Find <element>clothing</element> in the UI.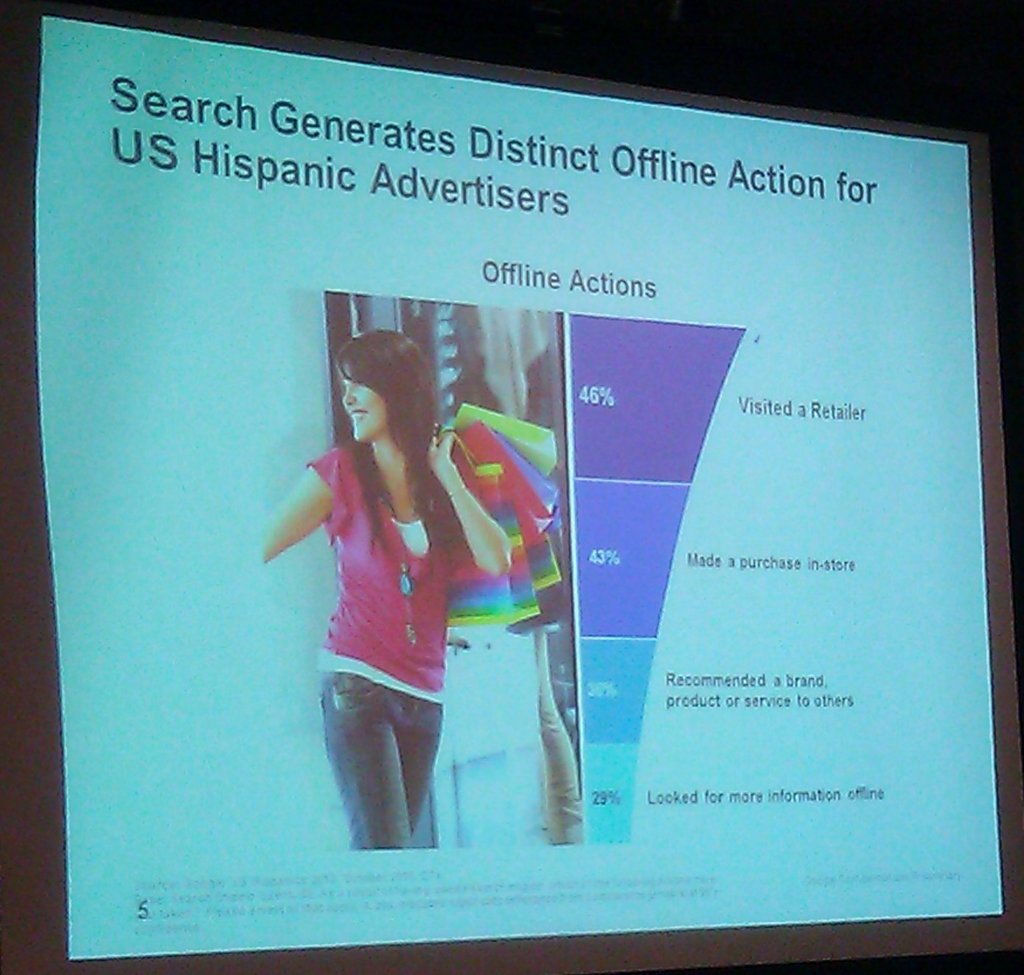
UI element at (287, 398, 520, 795).
